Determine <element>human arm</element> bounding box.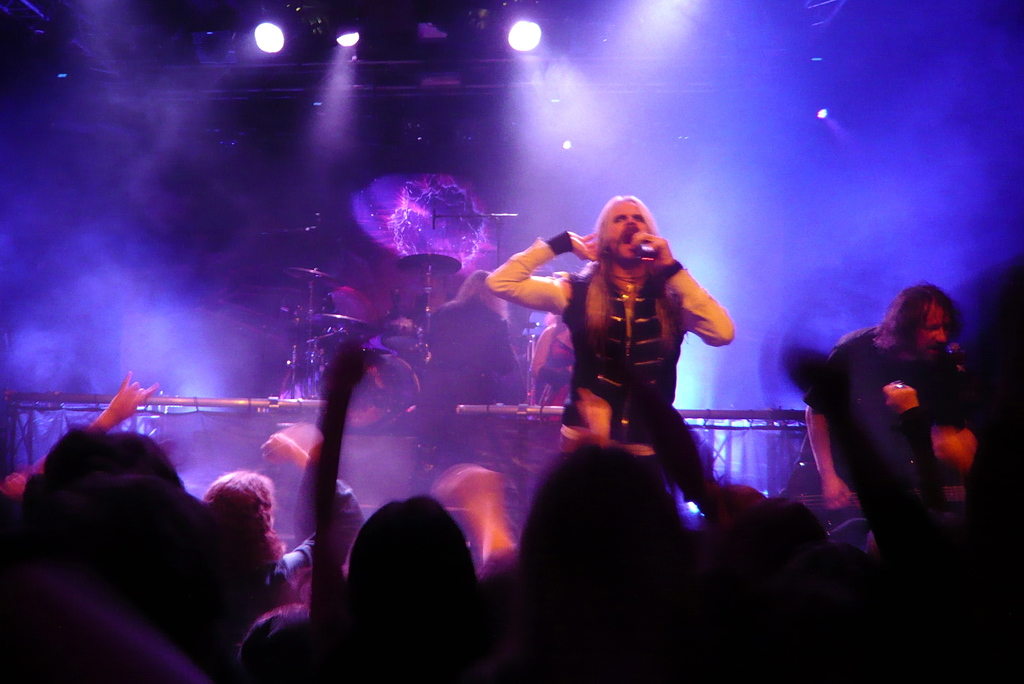
Determined: (x1=630, y1=230, x2=737, y2=349).
